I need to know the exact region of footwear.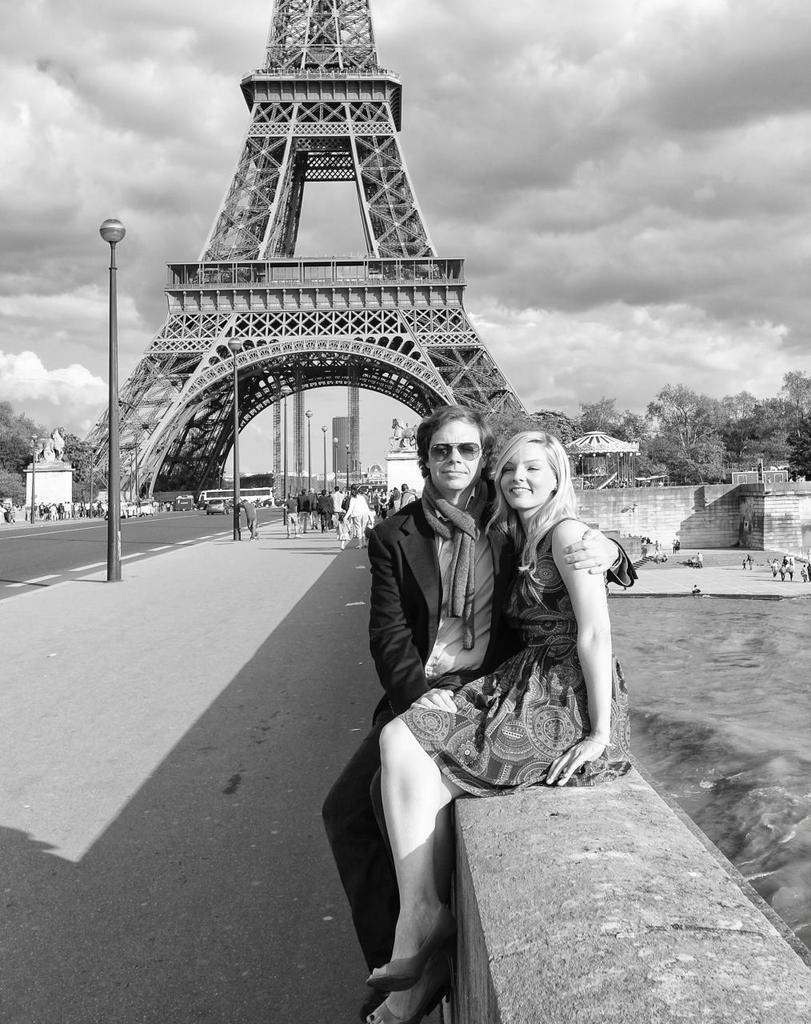
Region: [366,901,458,990].
